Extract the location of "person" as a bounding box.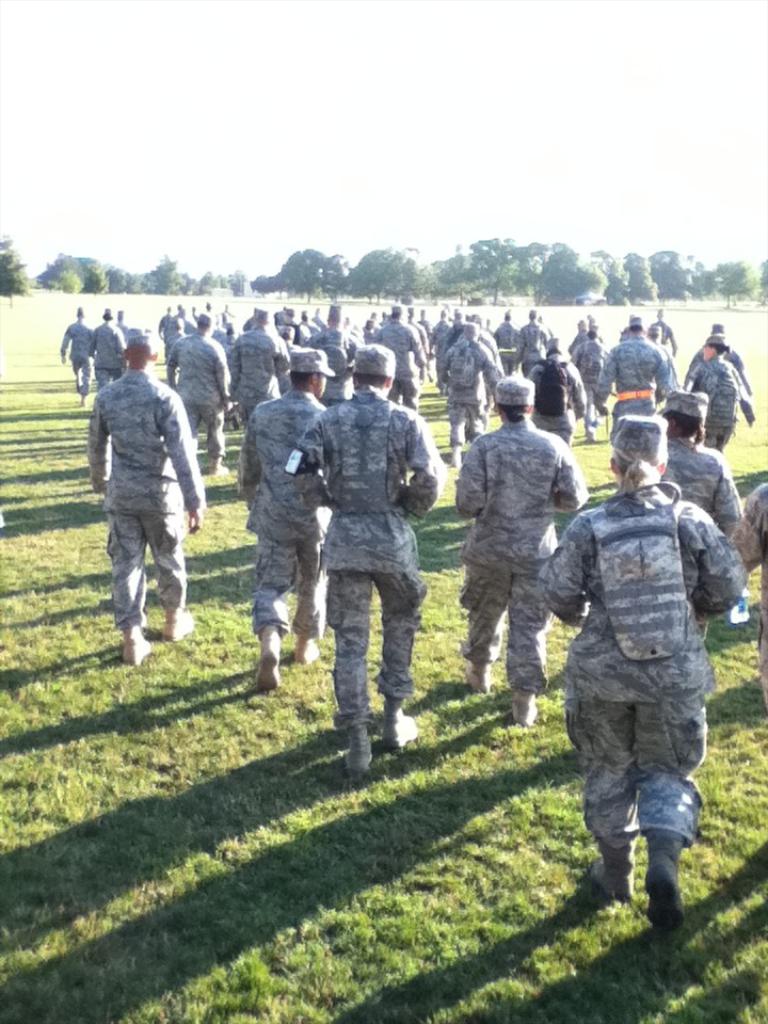
BBox(526, 335, 583, 451).
